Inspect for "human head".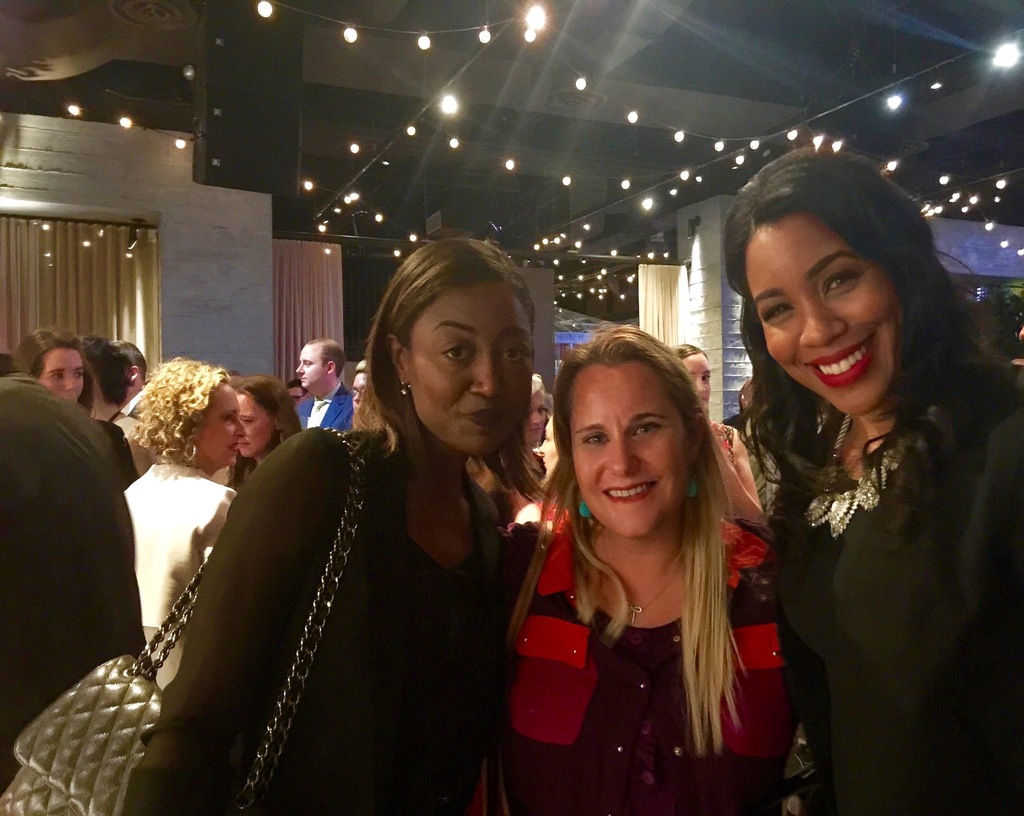
Inspection: Rect(296, 335, 346, 394).
